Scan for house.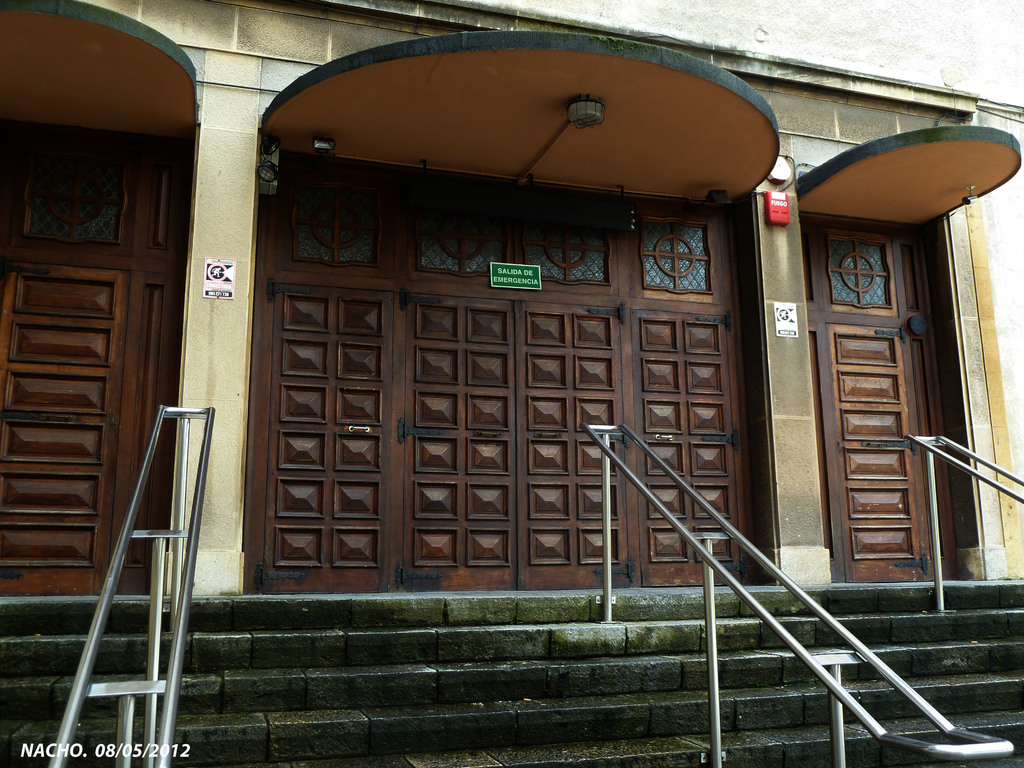
Scan result: x1=0 y1=0 x2=1023 y2=604.
